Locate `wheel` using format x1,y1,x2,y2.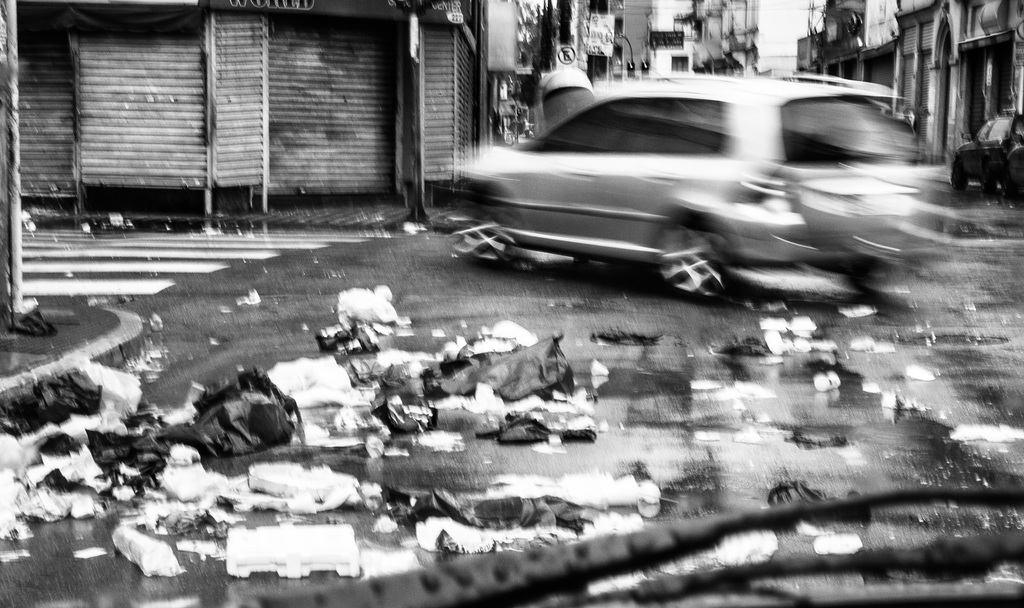
664,217,719,297.
